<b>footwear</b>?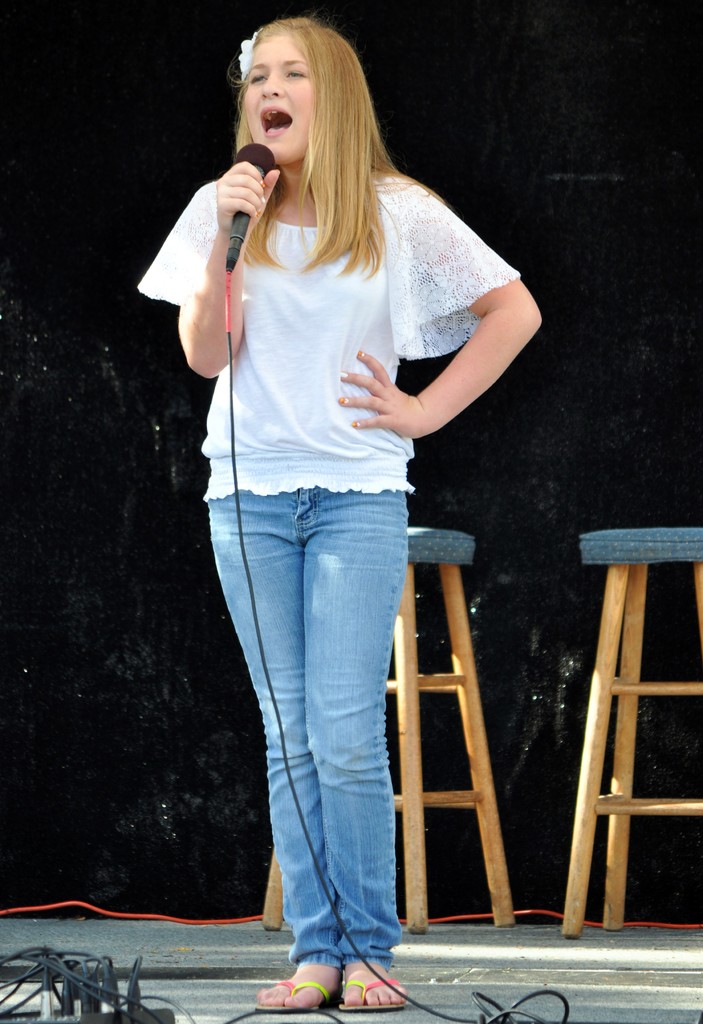
(left=334, top=970, right=406, bottom=1005)
